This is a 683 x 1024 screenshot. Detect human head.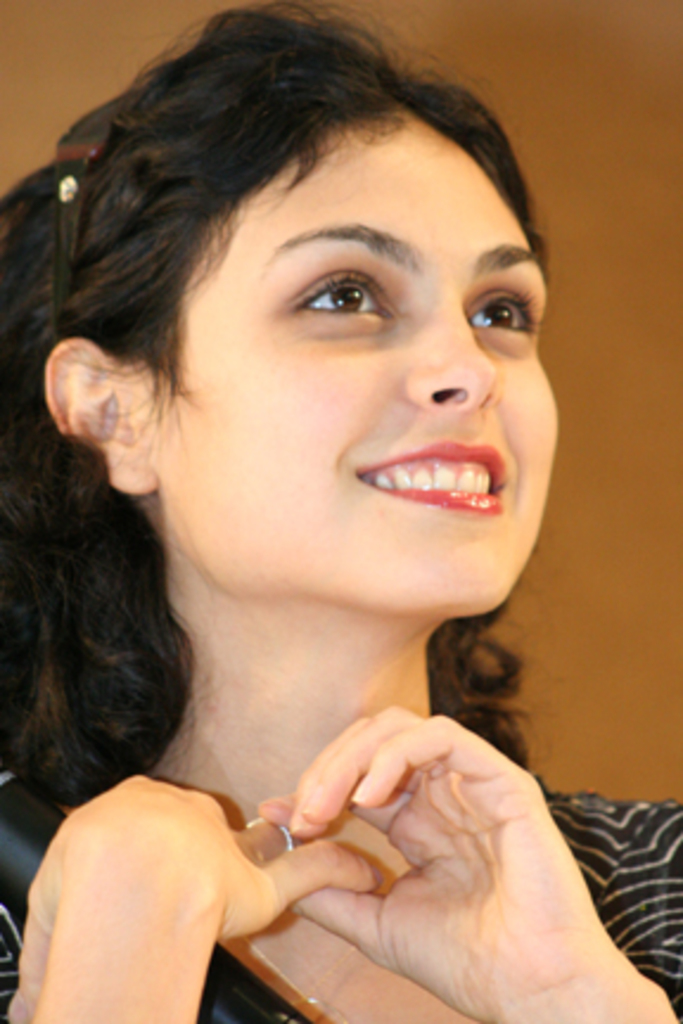
rect(138, 71, 557, 533).
